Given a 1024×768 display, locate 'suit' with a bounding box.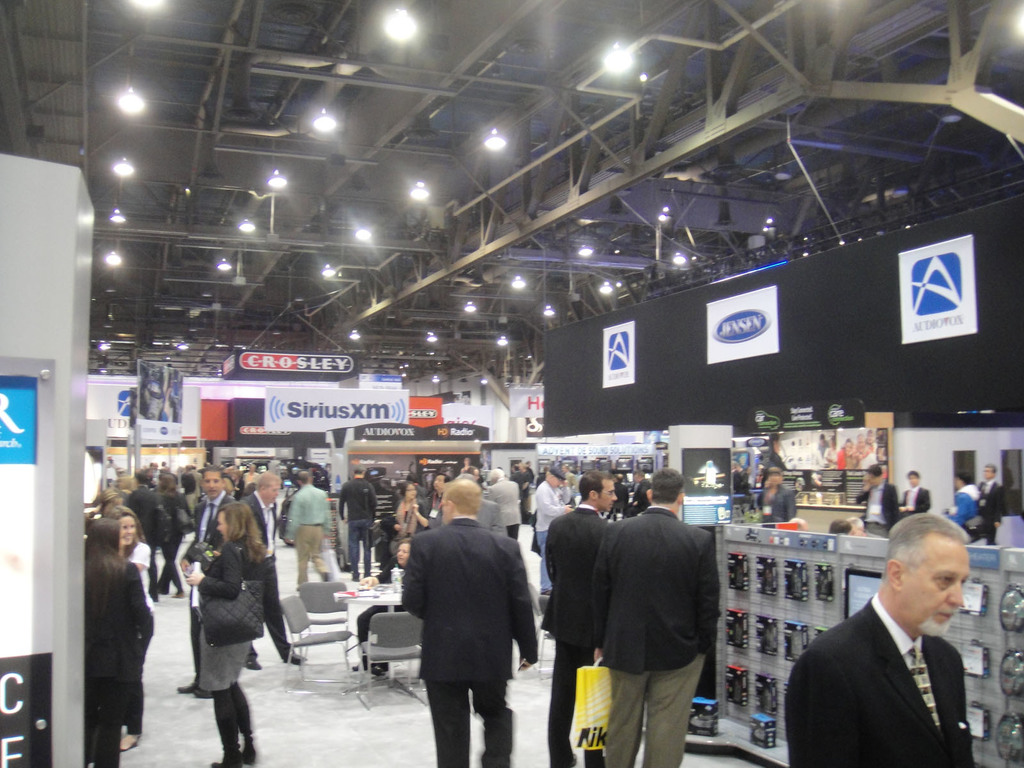
Located: x1=541, y1=505, x2=609, y2=767.
